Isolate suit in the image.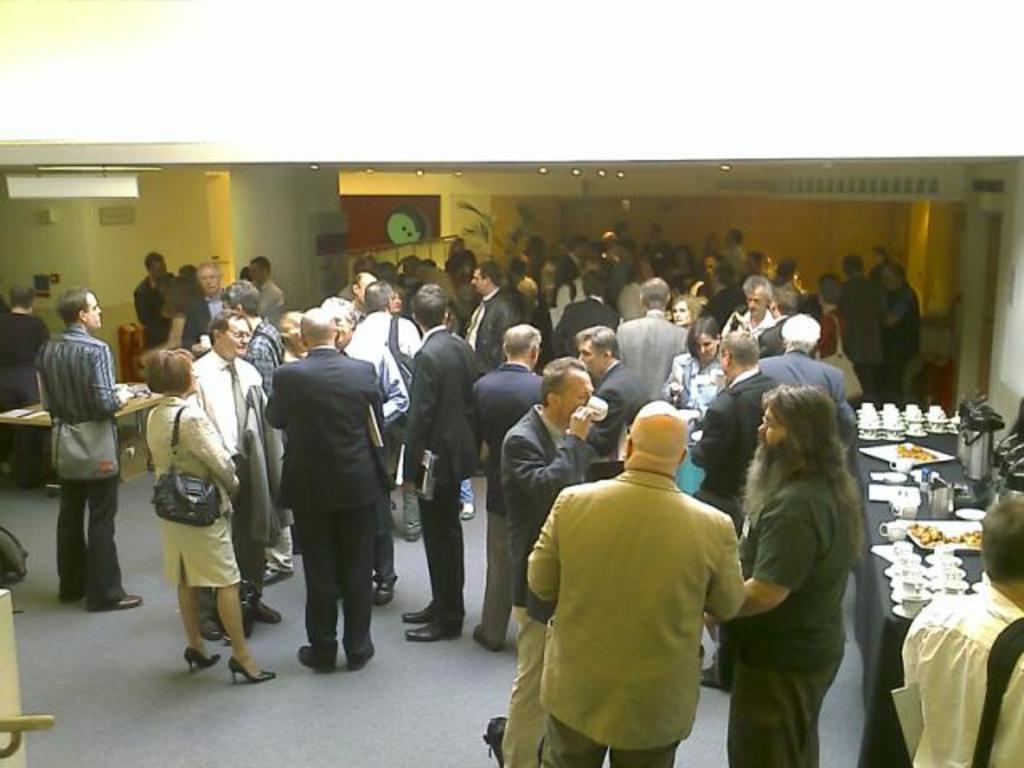
Isolated region: 189,293,226,350.
